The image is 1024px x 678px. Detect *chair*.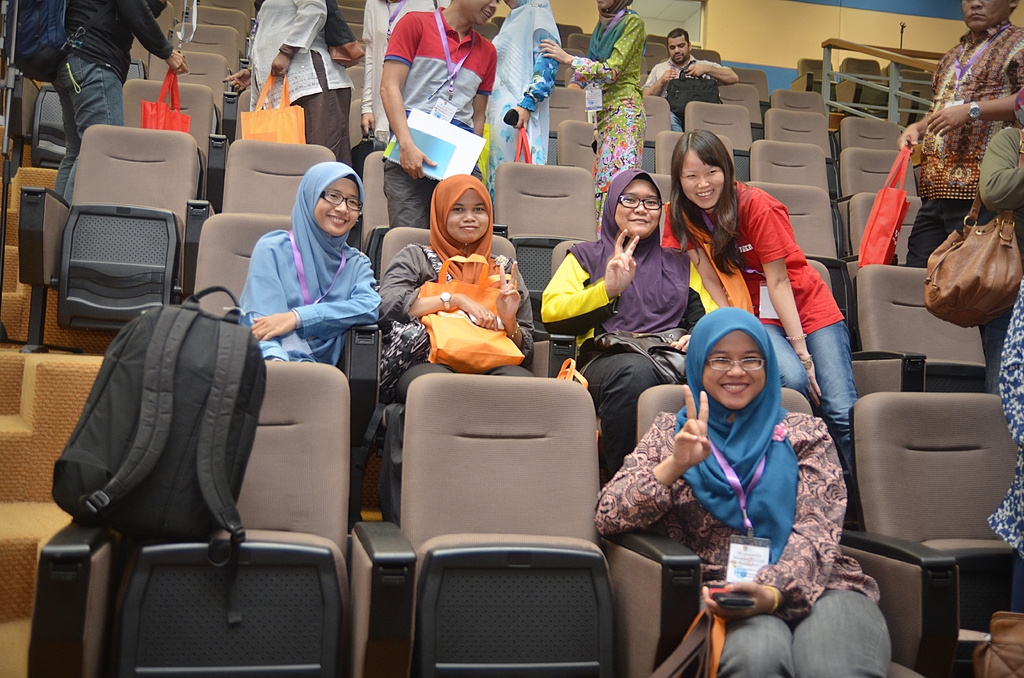
Detection: Rect(646, 31, 674, 51).
